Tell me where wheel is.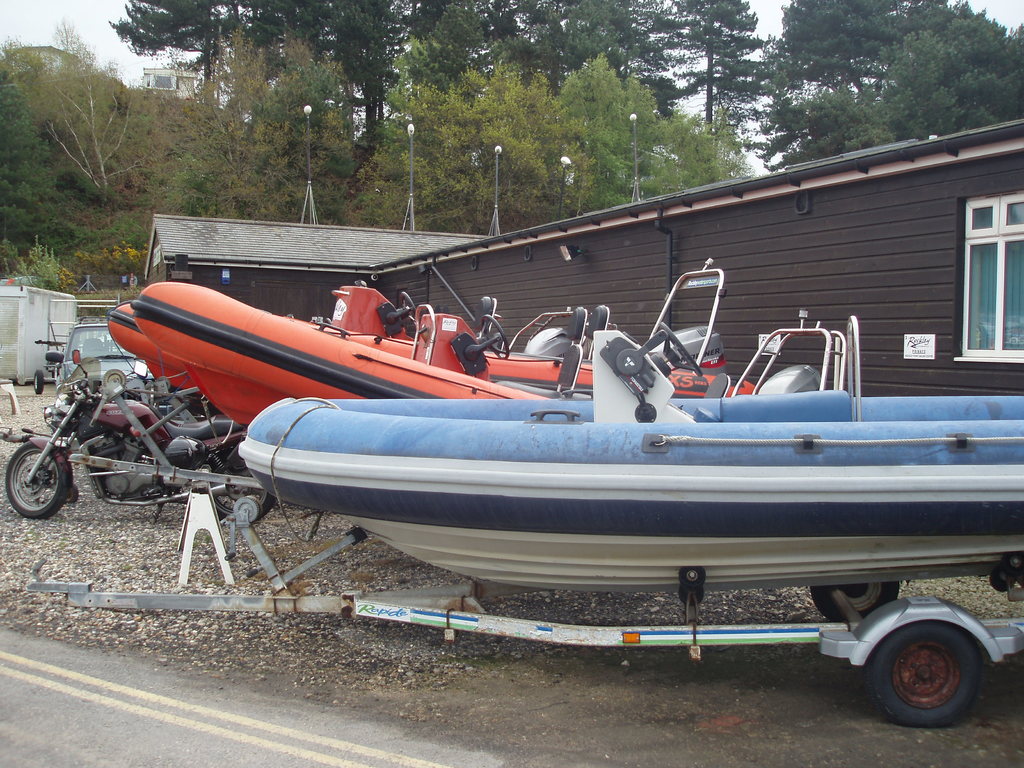
wheel is at {"left": 806, "top": 580, "right": 902, "bottom": 622}.
